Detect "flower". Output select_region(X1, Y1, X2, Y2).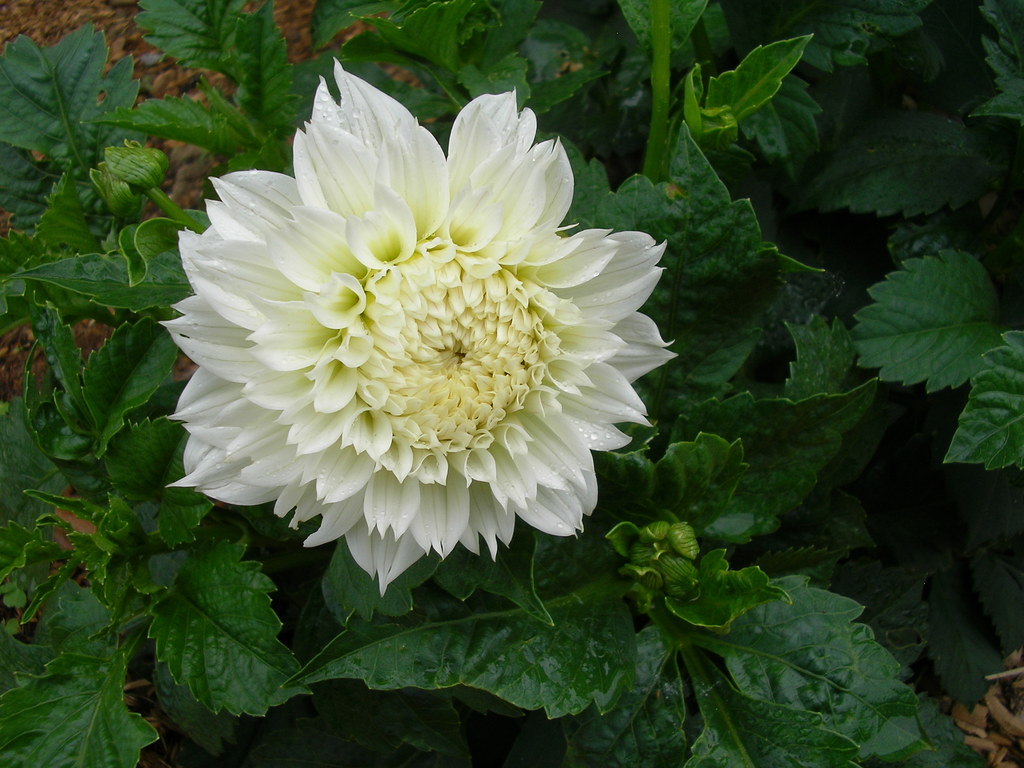
select_region(153, 73, 675, 599).
